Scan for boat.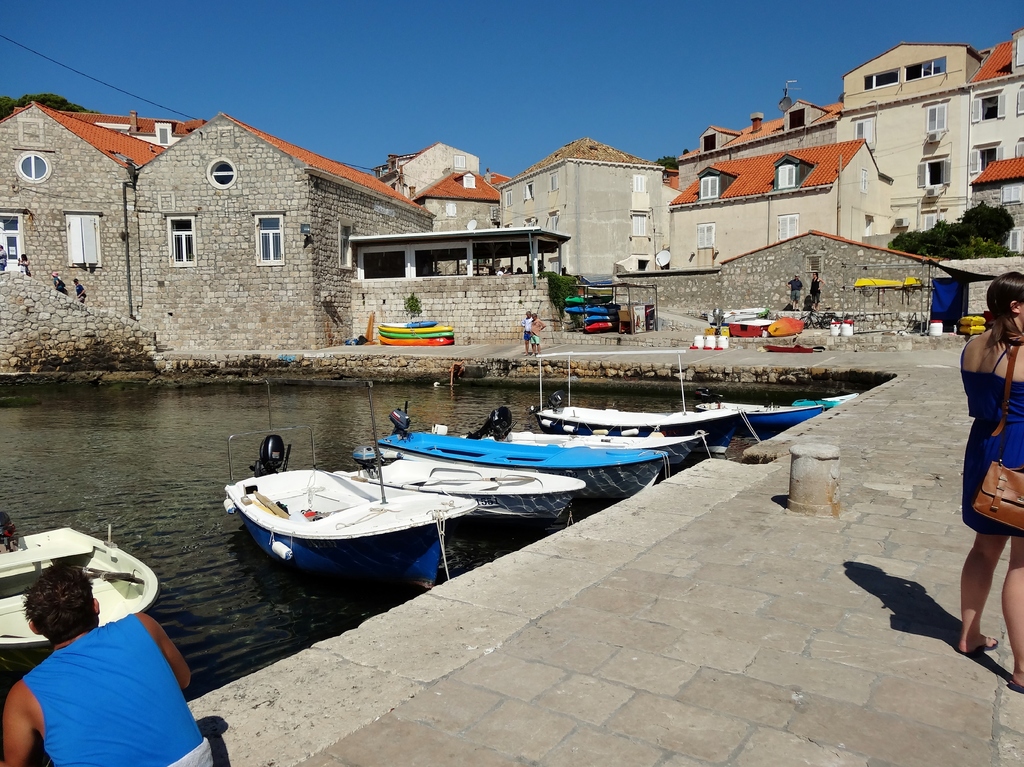
Scan result: 687/397/825/424.
